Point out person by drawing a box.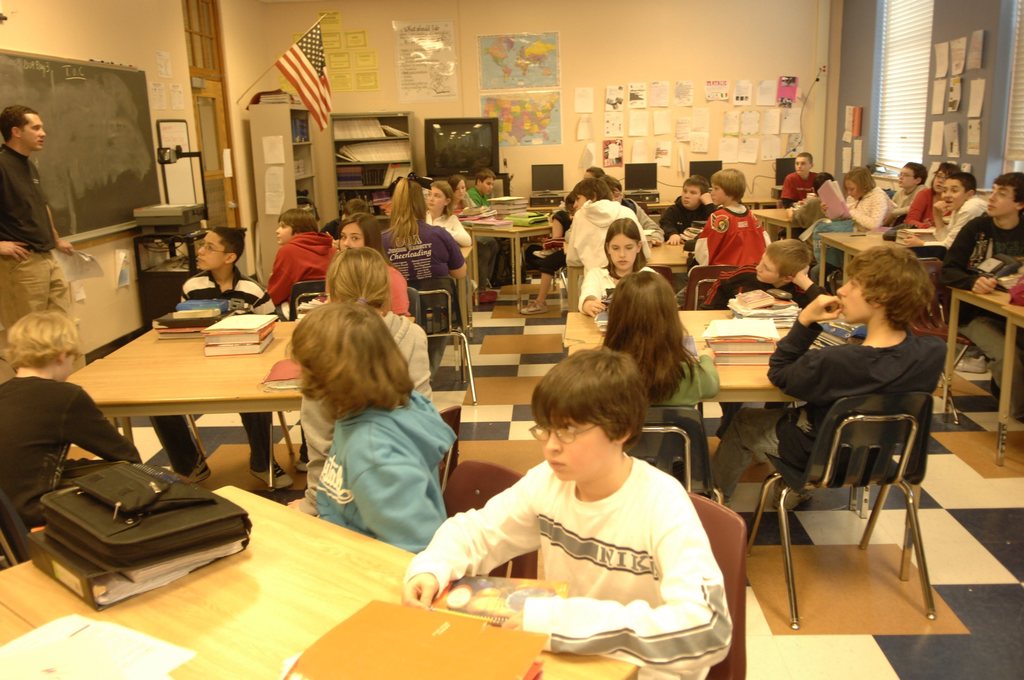
pyautogui.locateOnScreen(610, 179, 649, 226).
